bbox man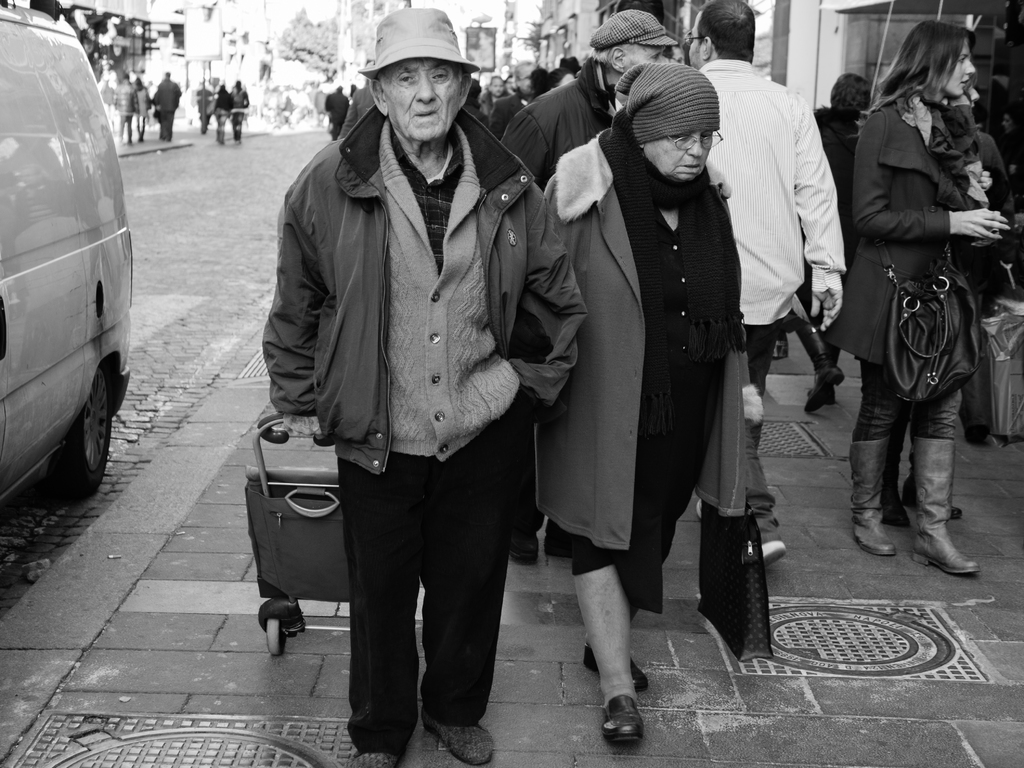
Rect(152, 68, 182, 143)
